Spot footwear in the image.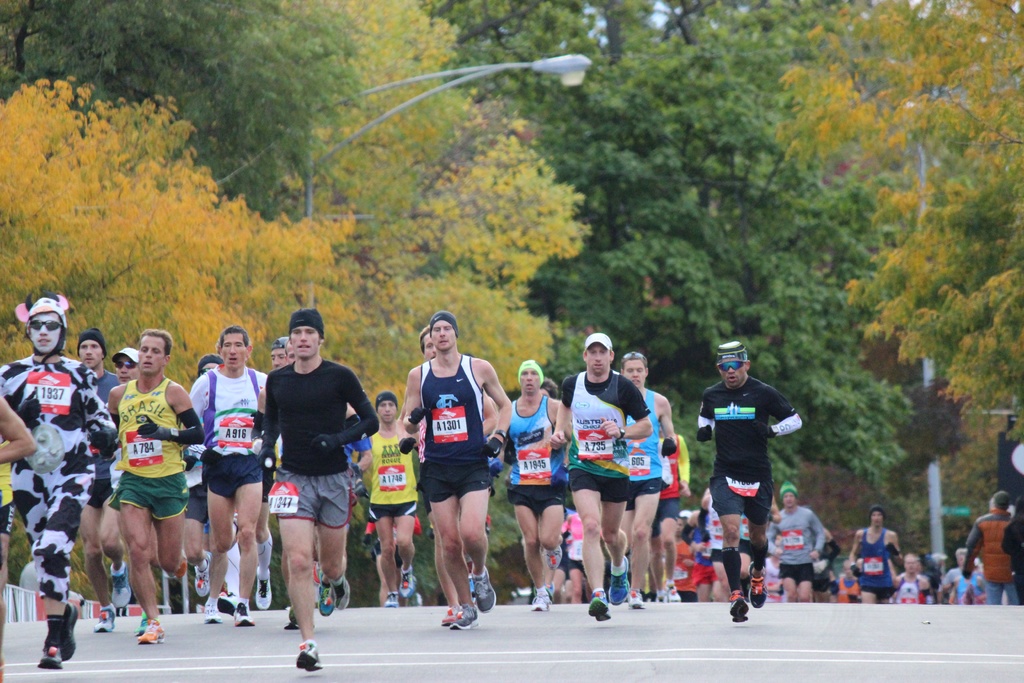
footwear found at (588, 588, 609, 623).
